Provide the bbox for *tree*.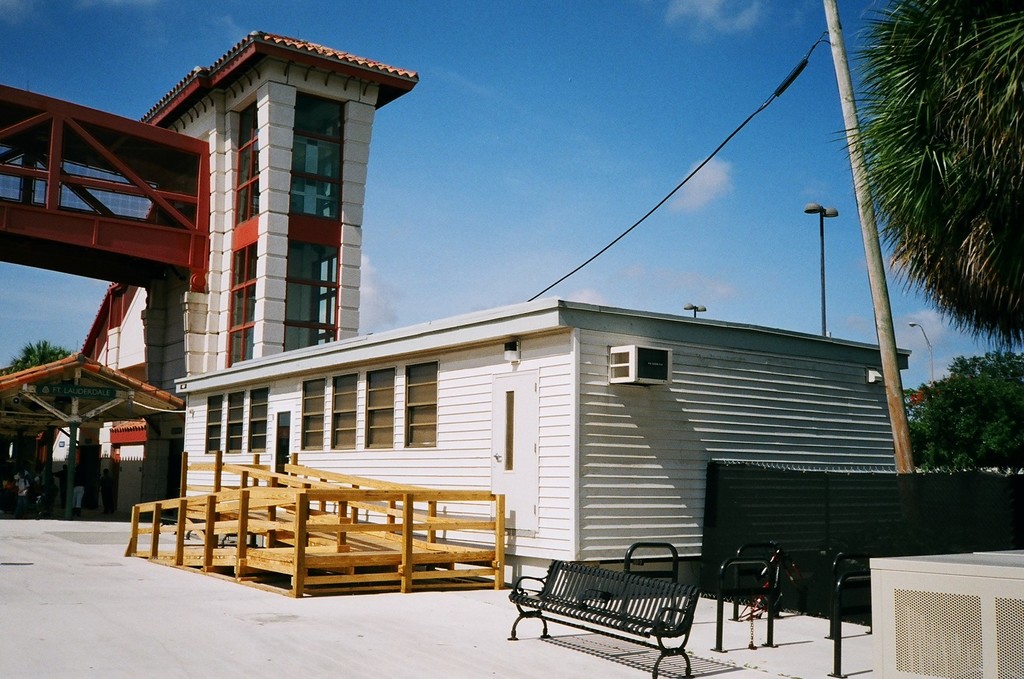
box(824, 3, 1023, 347).
